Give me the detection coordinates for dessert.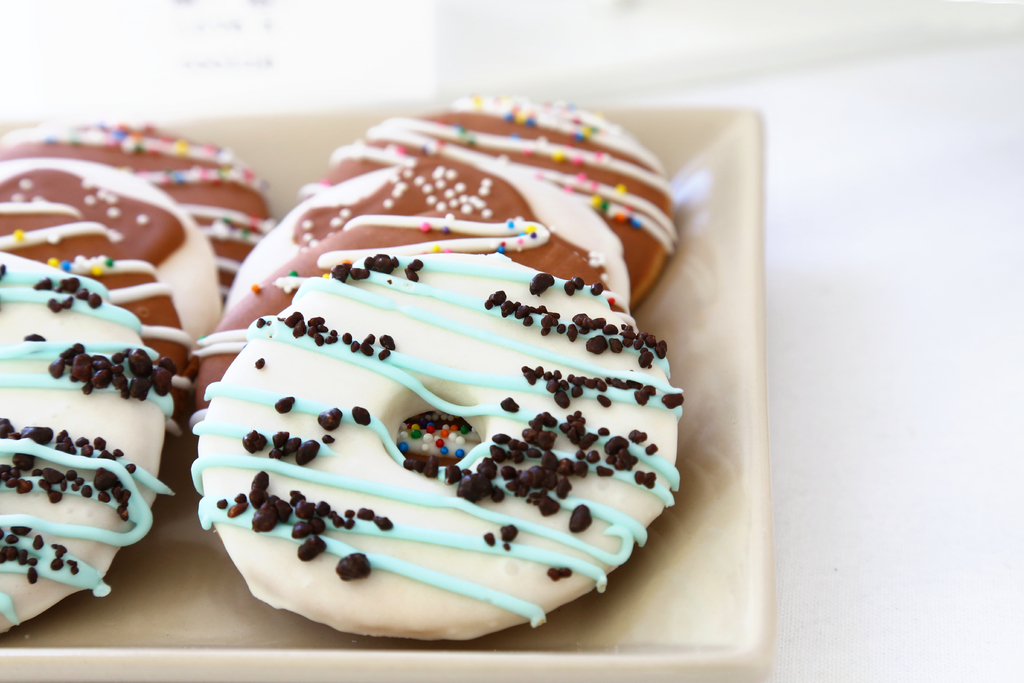
x1=0, y1=159, x2=218, y2=333.
